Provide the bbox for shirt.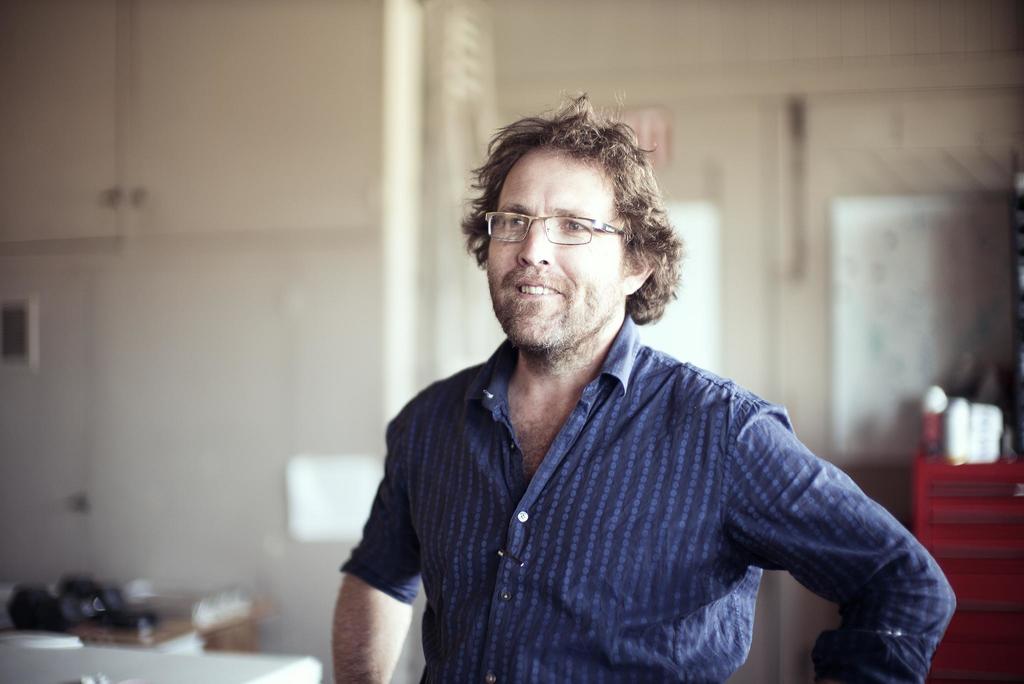
{"left": 332, "top": 293, "right": 917, "bottom": 668}.
